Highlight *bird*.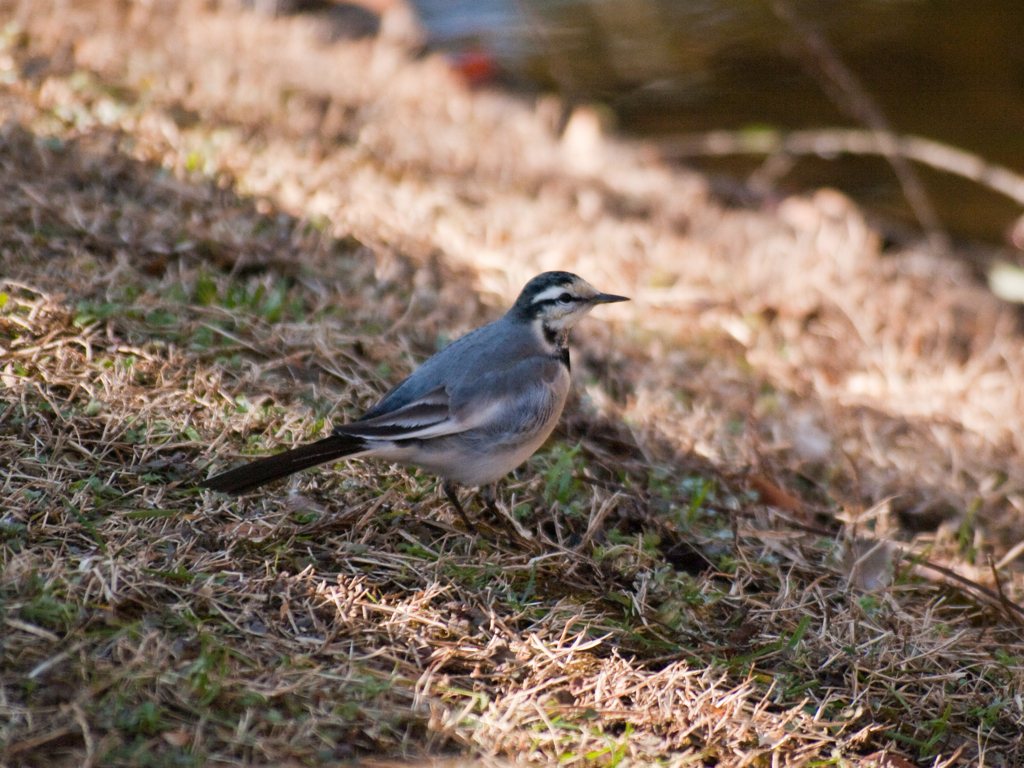
Highlighted region: bbox(205, 270, 626, 544).
